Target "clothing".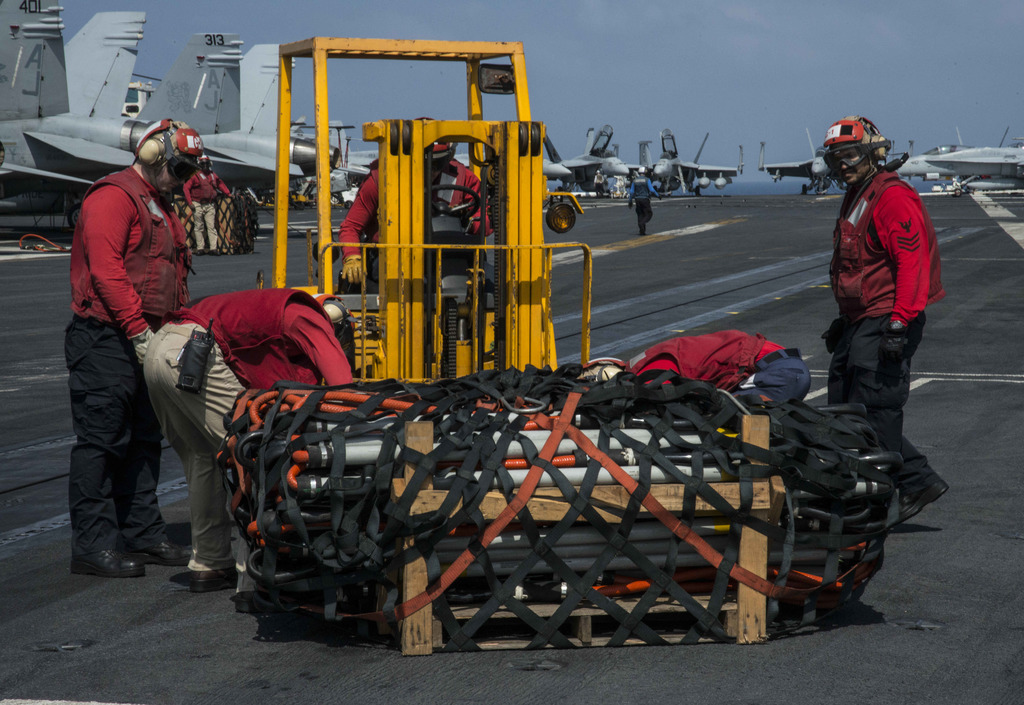
Target region: [593, 172, 604, 197].
